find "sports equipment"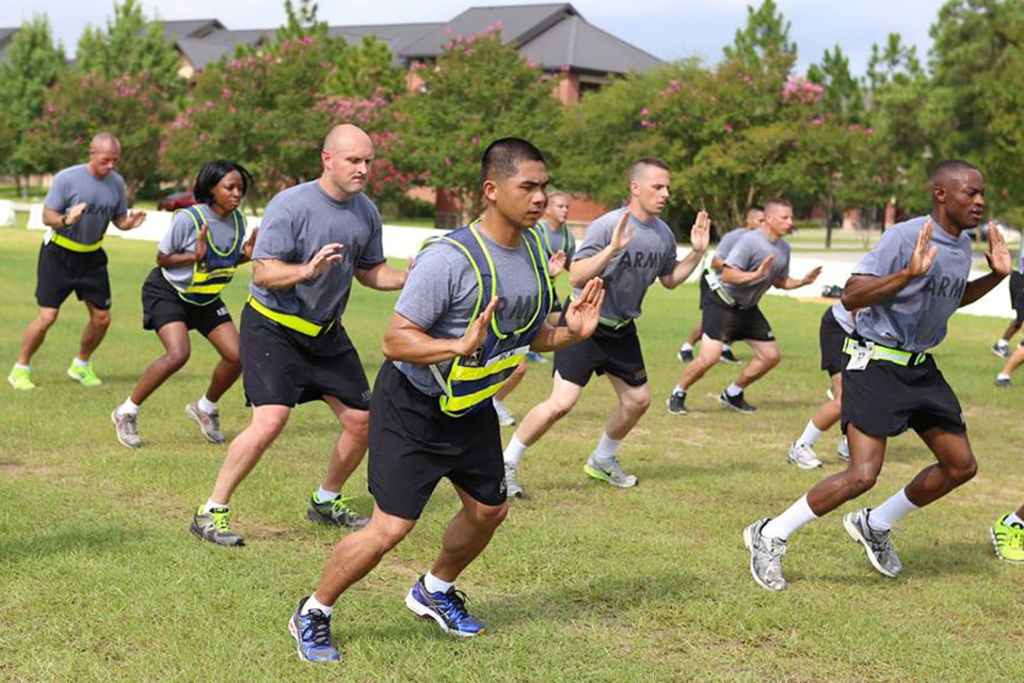
(782,441,819,471)
